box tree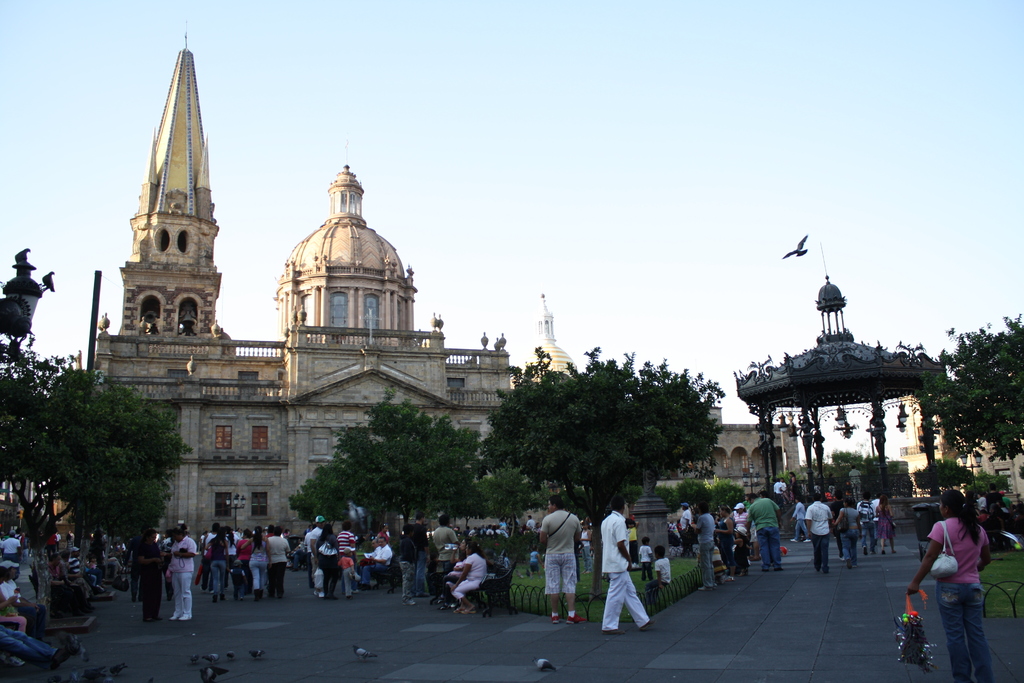
select_region(286, 391, 483, 529)
